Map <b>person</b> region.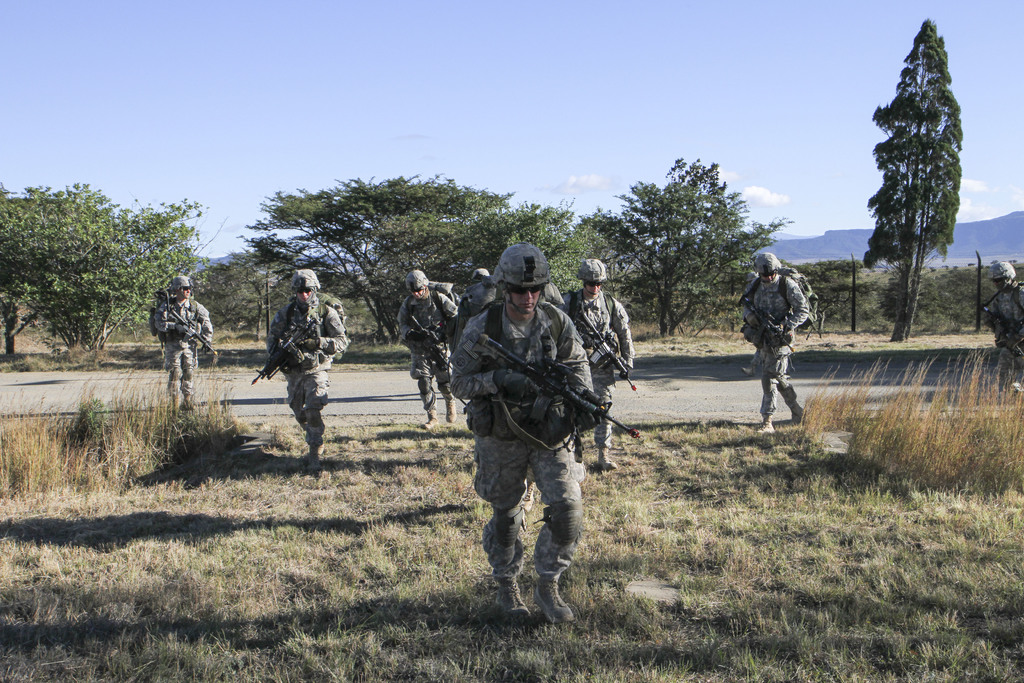
Mapped to [x1=257, y1=264, x2=356, y2=455].
